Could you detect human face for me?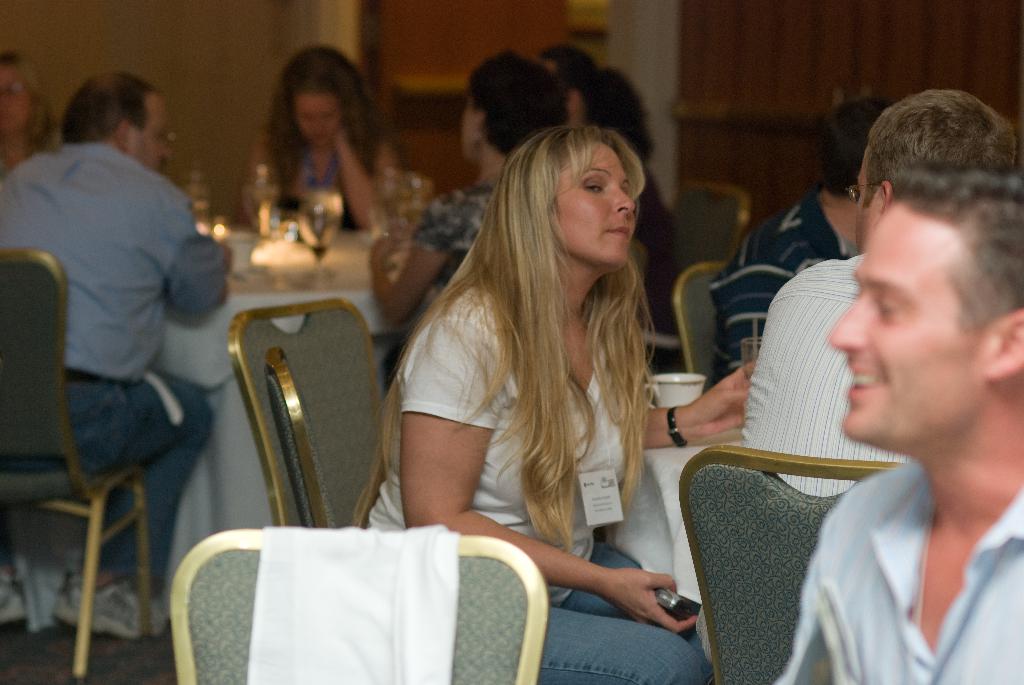
Detection result: 132,86,170,171.
